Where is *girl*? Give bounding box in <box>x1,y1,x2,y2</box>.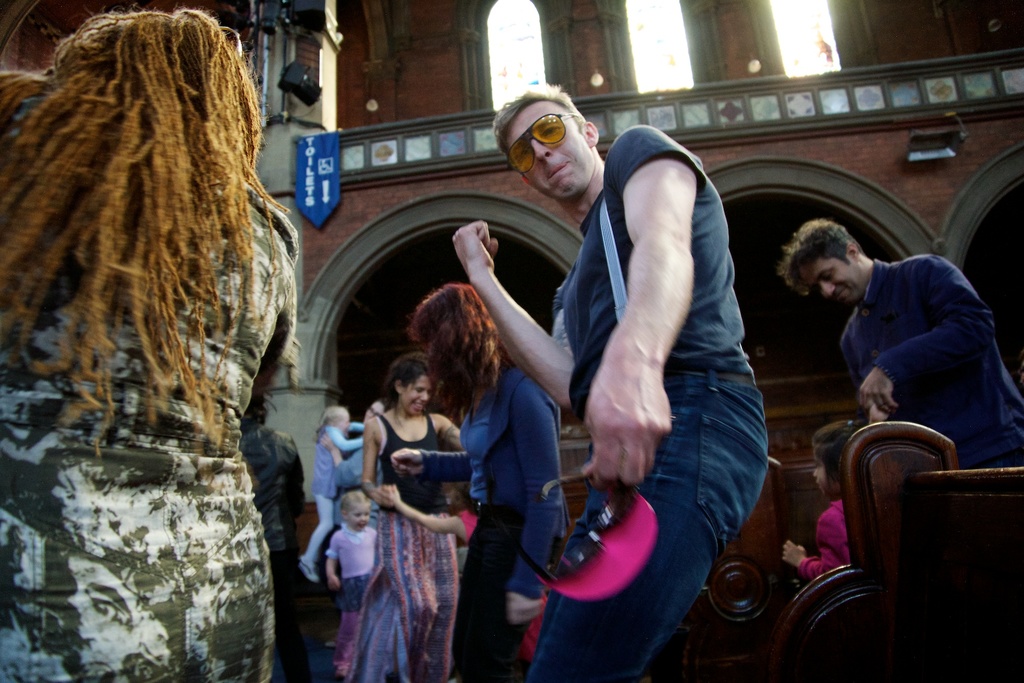
<box>360,350,461,682</box>.
